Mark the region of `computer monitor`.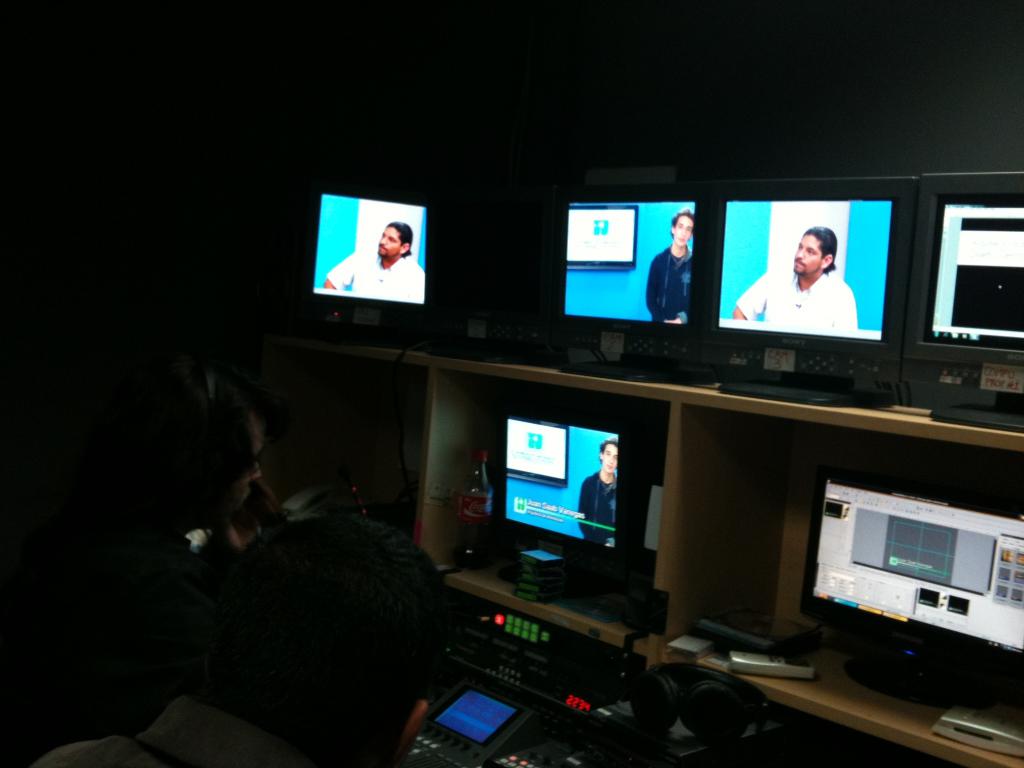
Region: [x1=730, y1=180, x2=896, y2=355].
